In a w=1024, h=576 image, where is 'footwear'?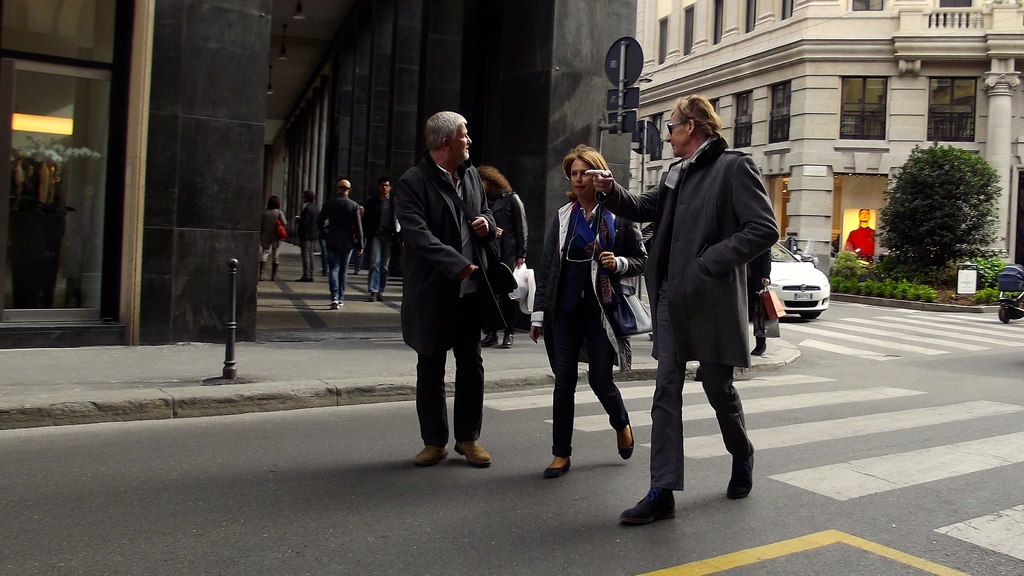
733,452,752,499.
